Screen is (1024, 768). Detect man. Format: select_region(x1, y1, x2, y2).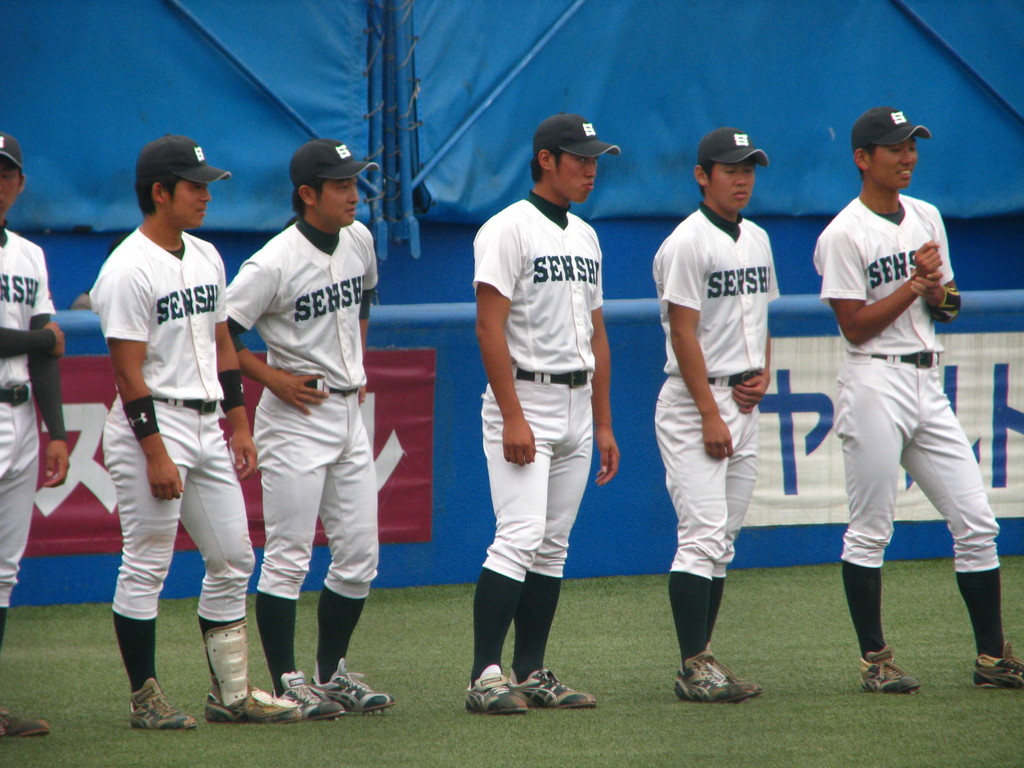
select_region(90, 132, 259, 728).
